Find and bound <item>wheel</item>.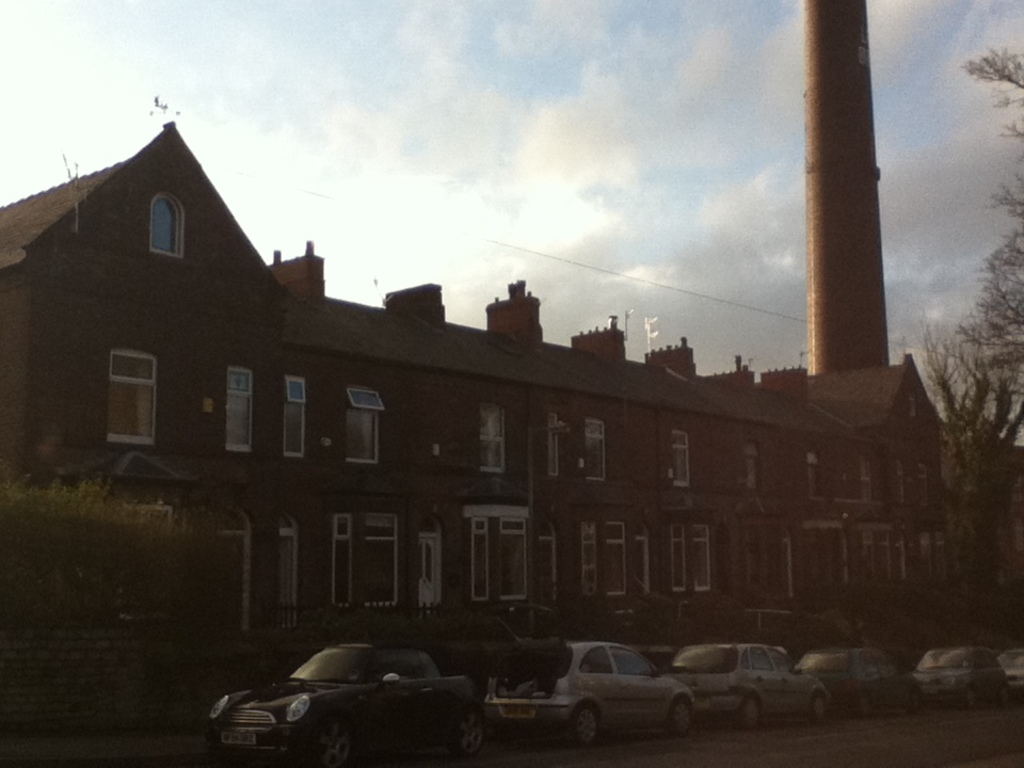
Bound: crop(669, 697, 701, 754).
